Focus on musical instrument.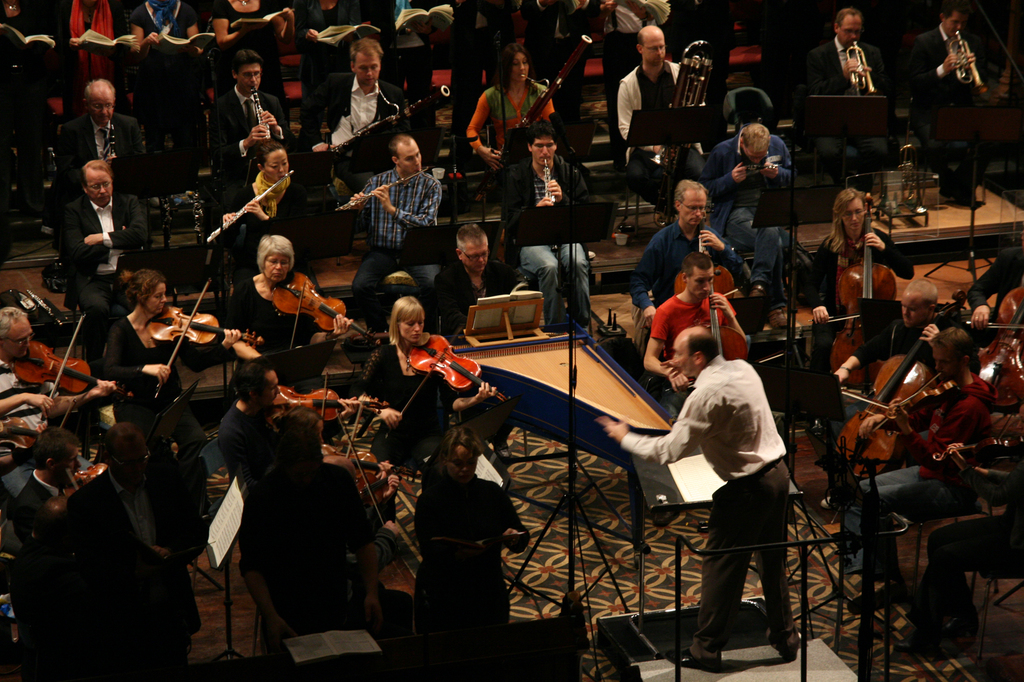
Focused at [x1=834, y1=285, x2=975, y2=476].
